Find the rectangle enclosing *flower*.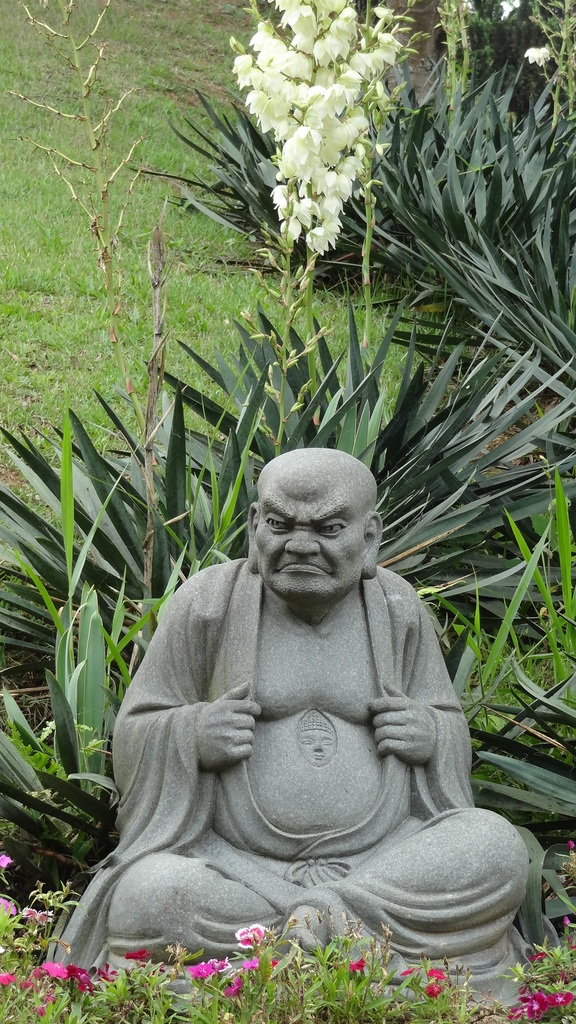
l=237, t=918, r=260, b=948.
